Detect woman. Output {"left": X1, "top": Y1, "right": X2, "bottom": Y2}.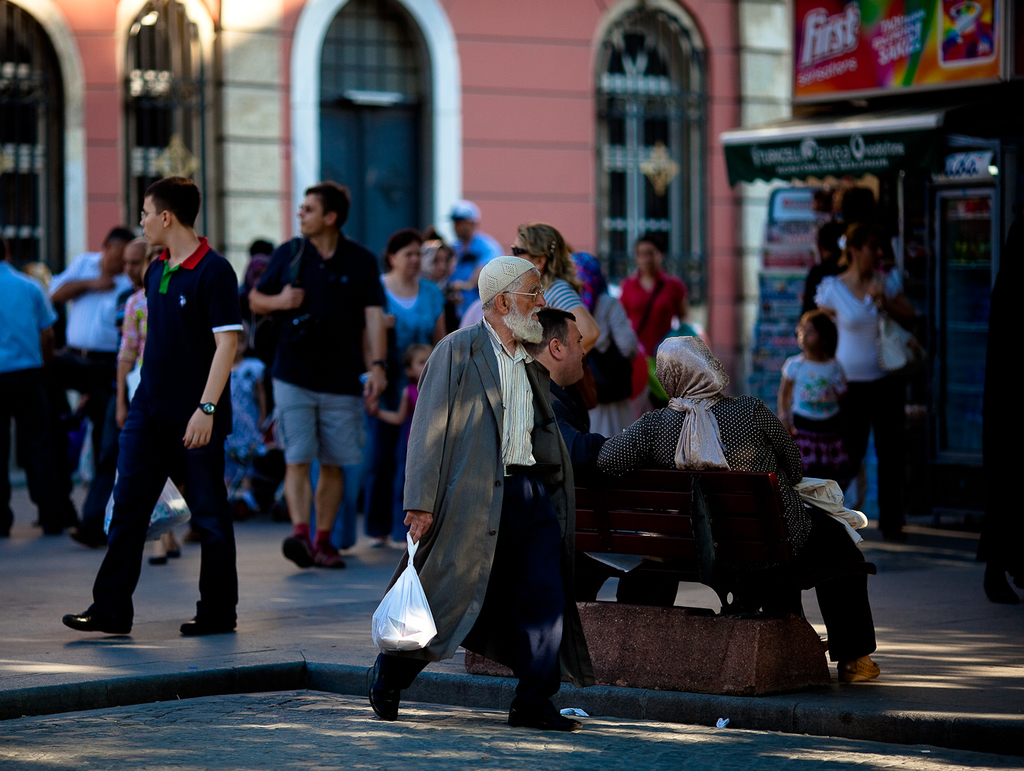
{"left": 365, "top": 234, "right": 445, "bottom": 552}.
